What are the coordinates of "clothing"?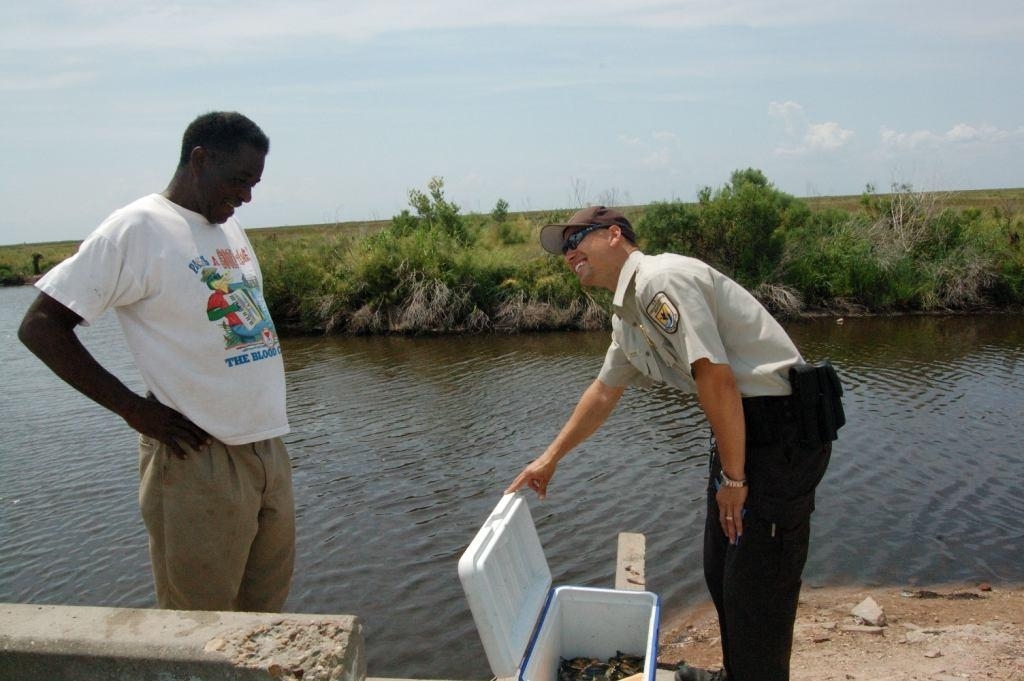
x1=28 y1=192 x2=314 y2=614.
